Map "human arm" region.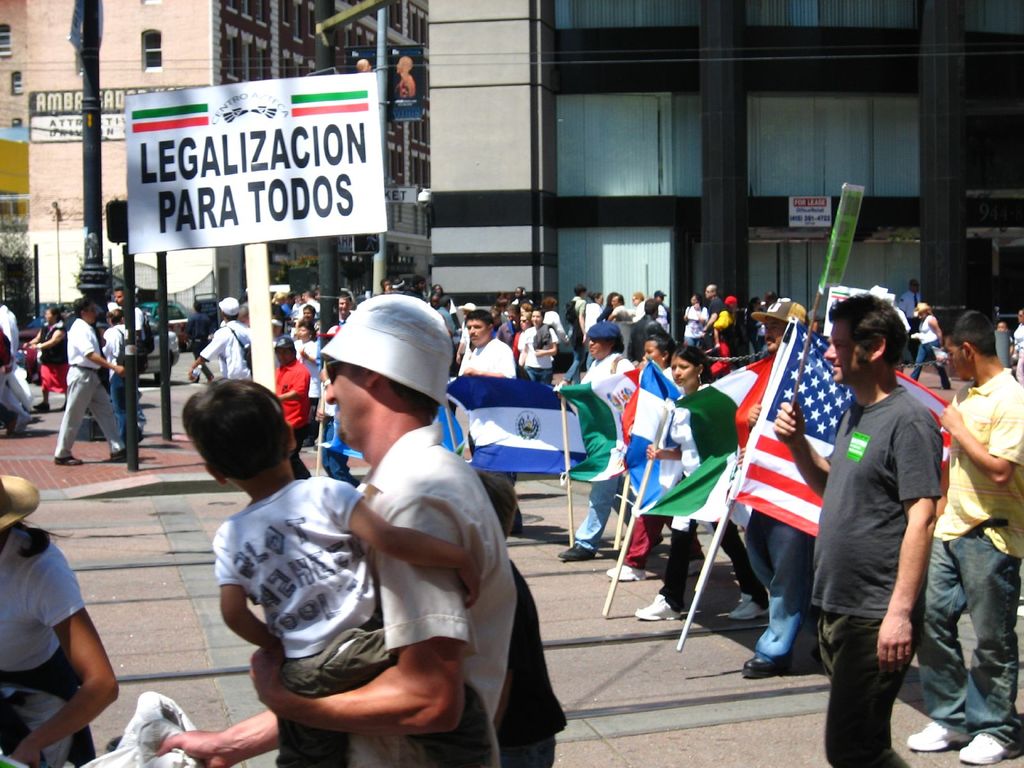
Mapped to 648, 440, 687, 458.
